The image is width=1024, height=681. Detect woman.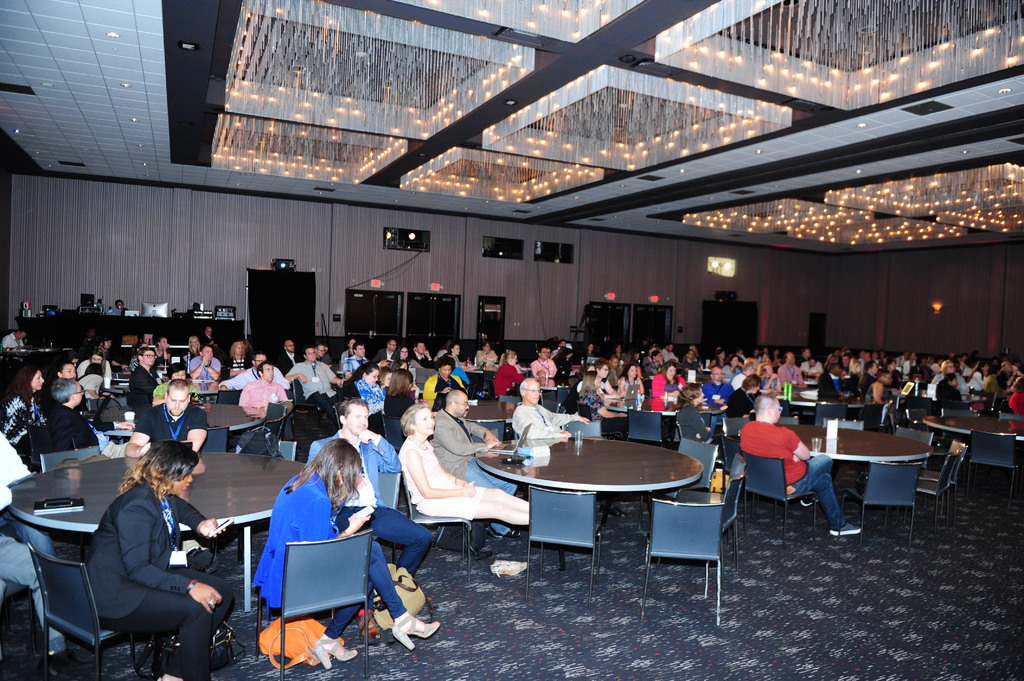
Detection: bbox=[764, 346, 771, 357].
